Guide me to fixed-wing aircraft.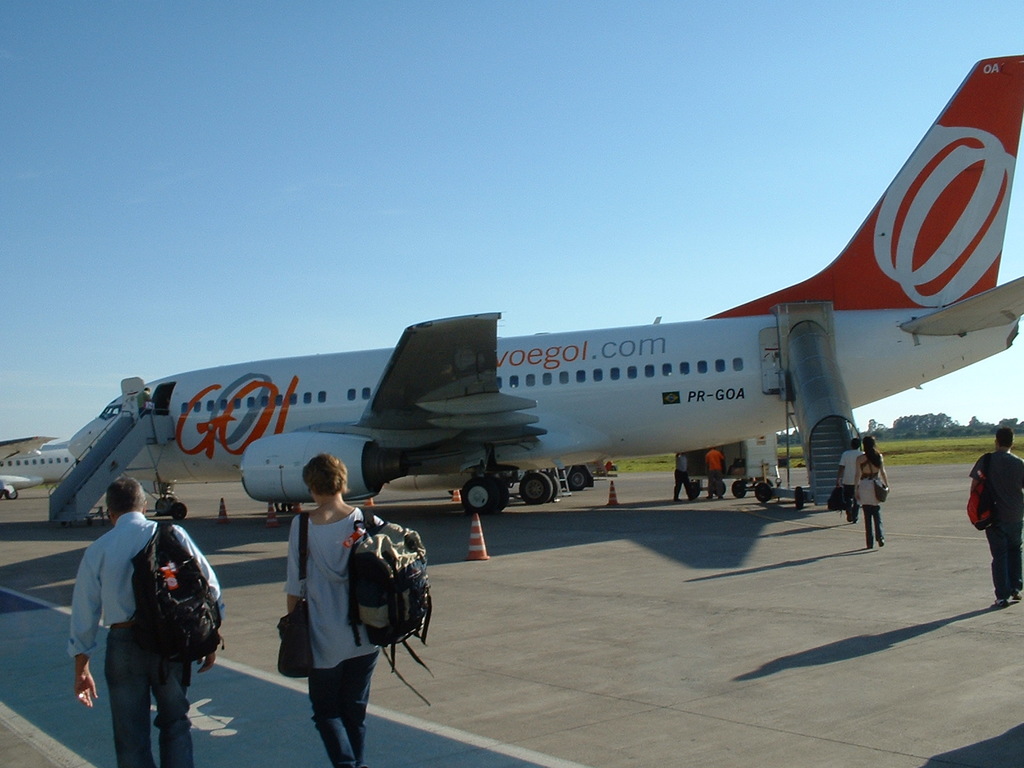
Guidance: box=[0, 448, 79, 502].
